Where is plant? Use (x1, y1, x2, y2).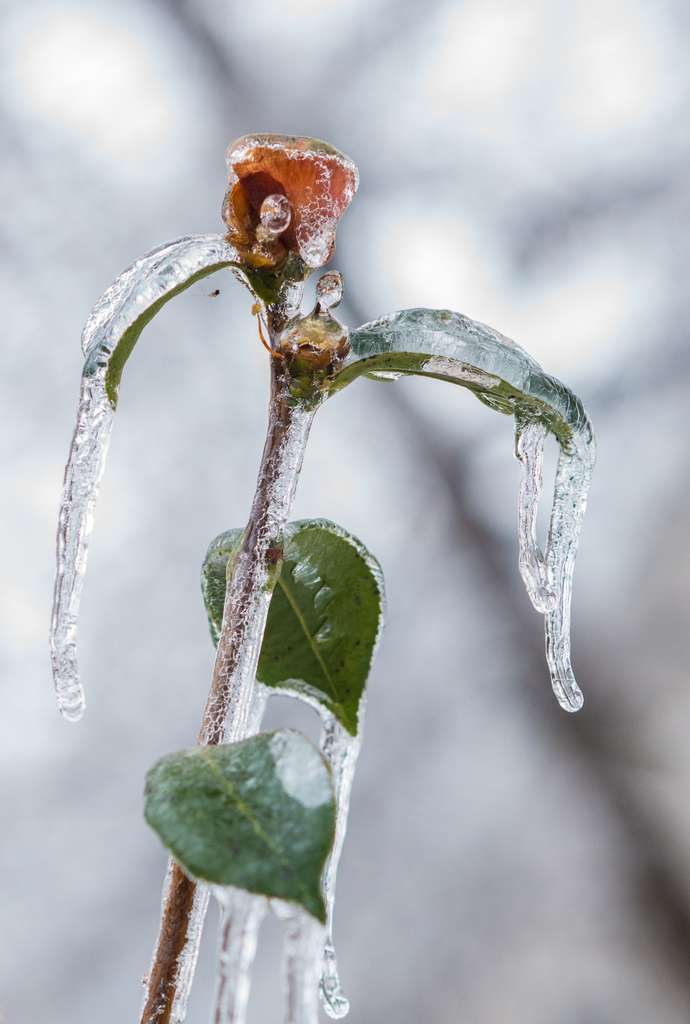
(72, 136, 586, 1023).
